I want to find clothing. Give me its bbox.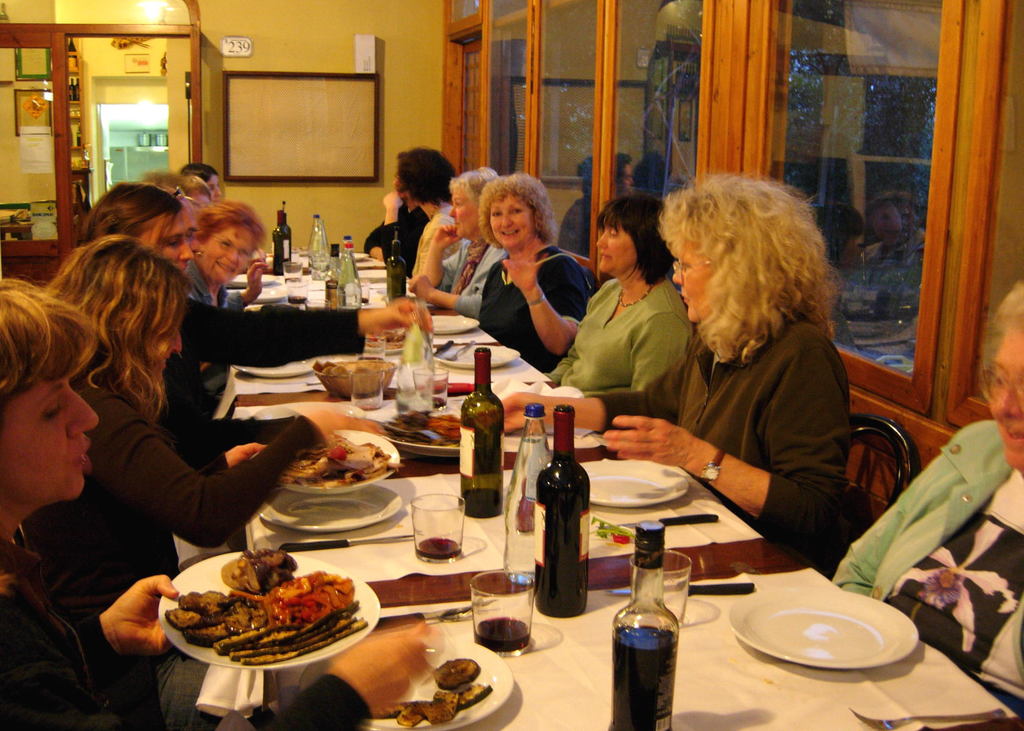
{"x1": 173, "y1": 255, "x2": 248, "y2": 307}.
